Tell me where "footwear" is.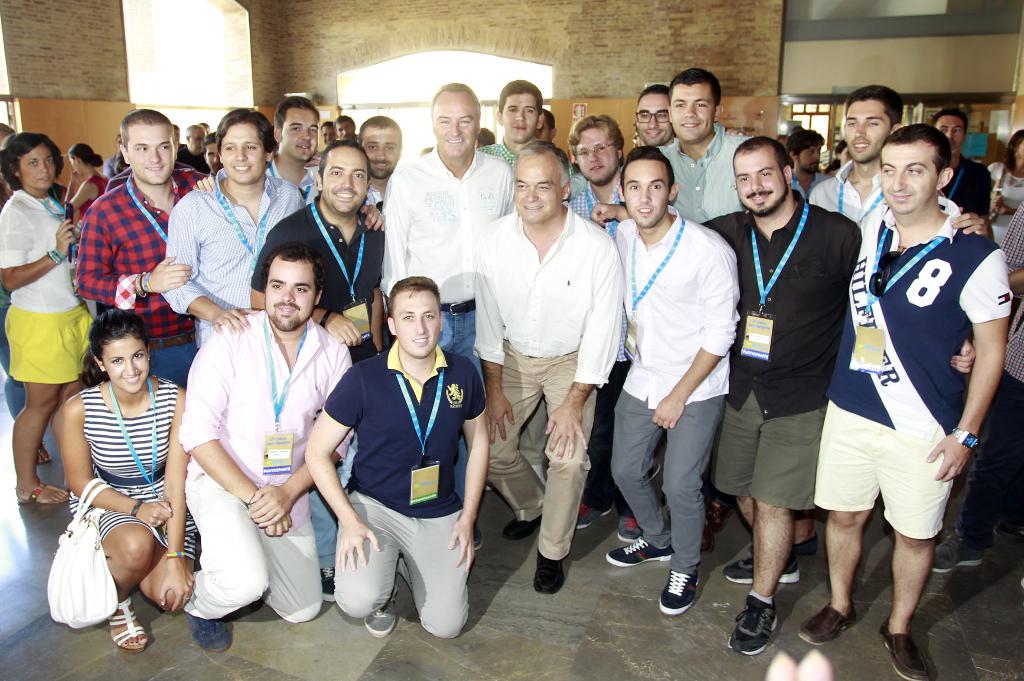
"footwear" is at {"x1": 184, "y1": 616, "x2": 228, "y2": 650}.
